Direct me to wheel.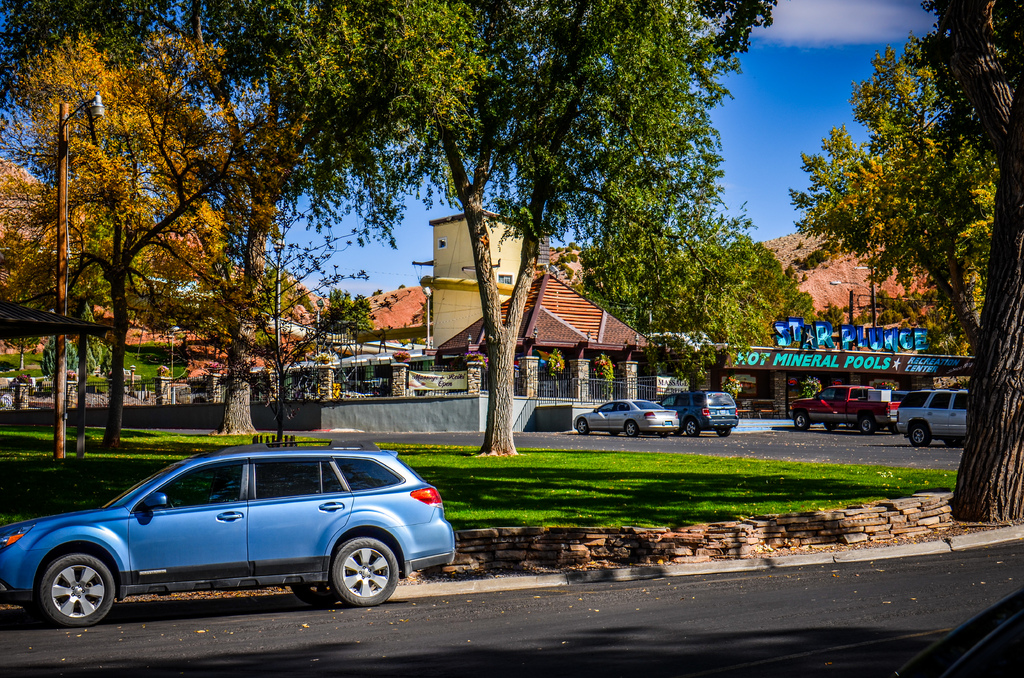
Direction: [x1=825, y1=422, x2=840, y2=432].
